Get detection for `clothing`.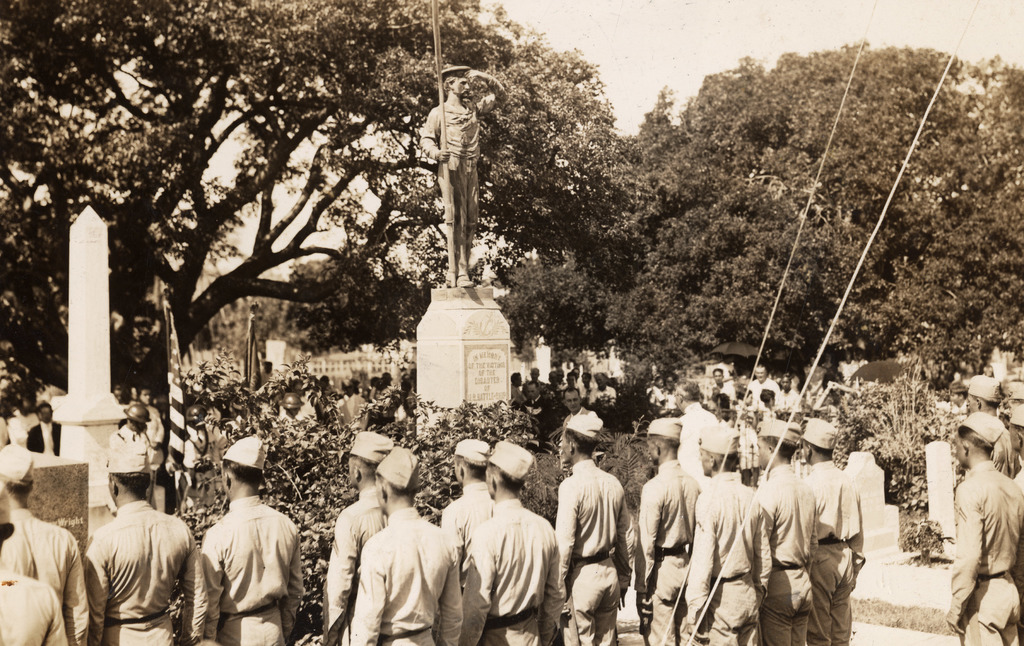
Detection: crop(0, 571, 69, 645).
